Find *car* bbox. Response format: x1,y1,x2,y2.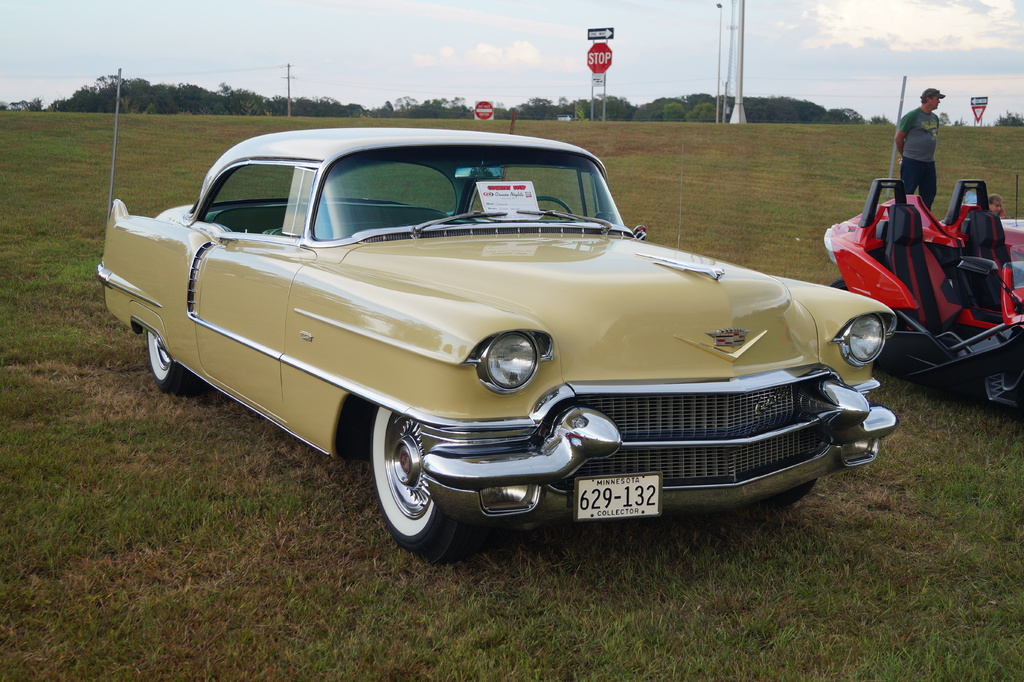
99,62,893,561.
